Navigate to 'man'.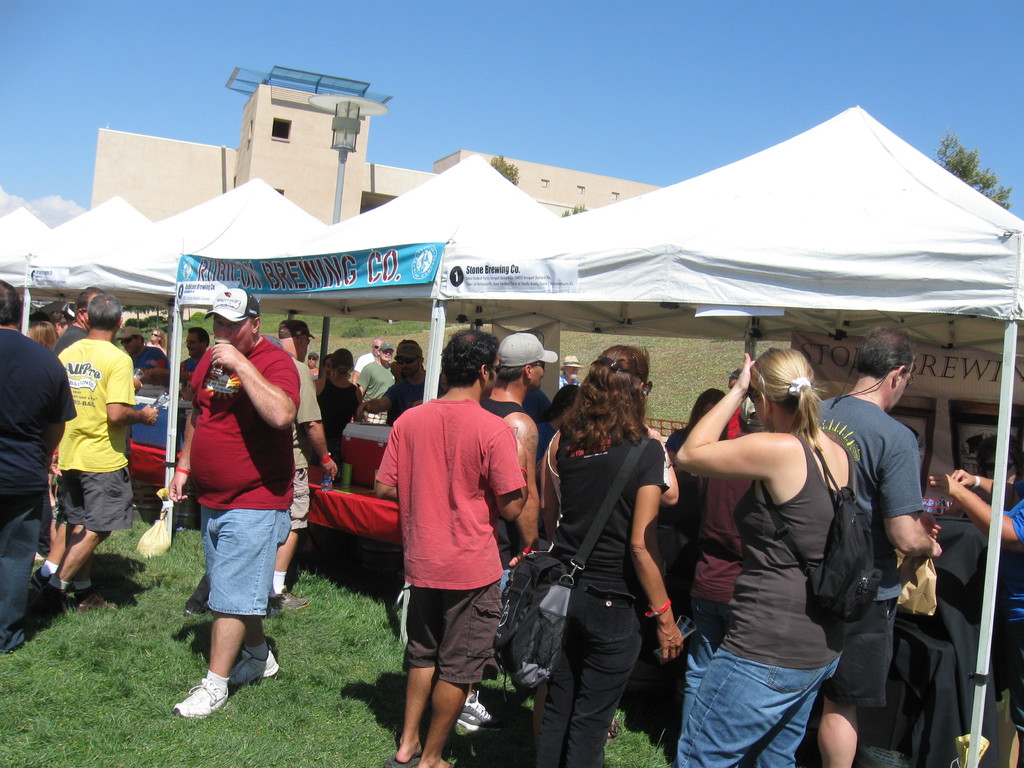
Navigation target: [159,284,308,728].
